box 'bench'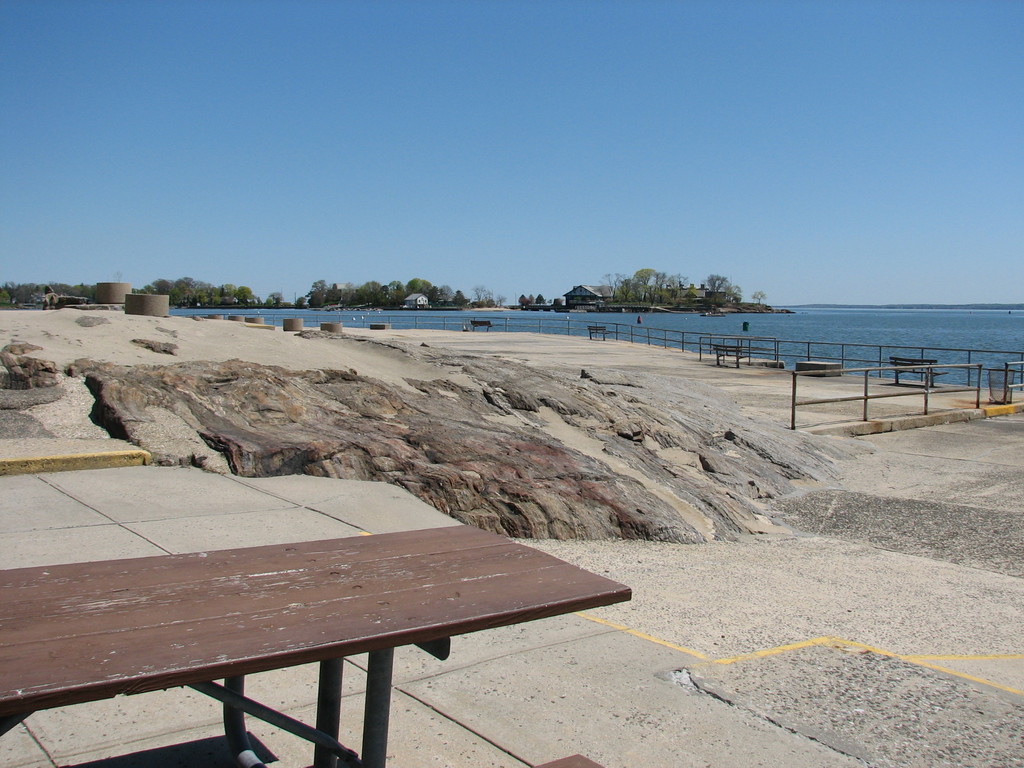
detection(714, 341, 744, 367)
